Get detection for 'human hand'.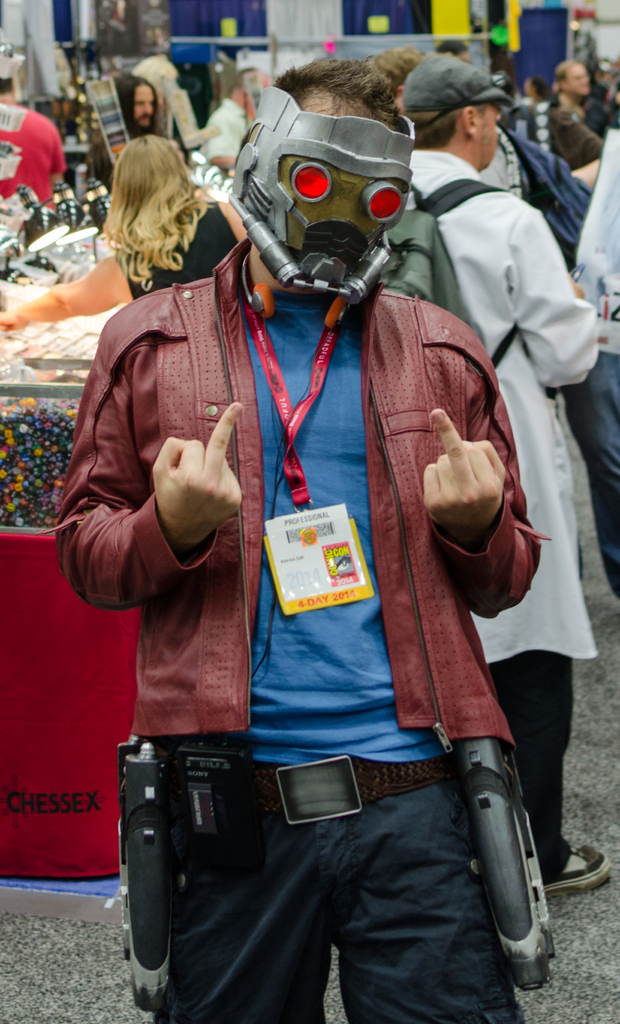
Detection: l=425, t=401, r=530, b=577.
